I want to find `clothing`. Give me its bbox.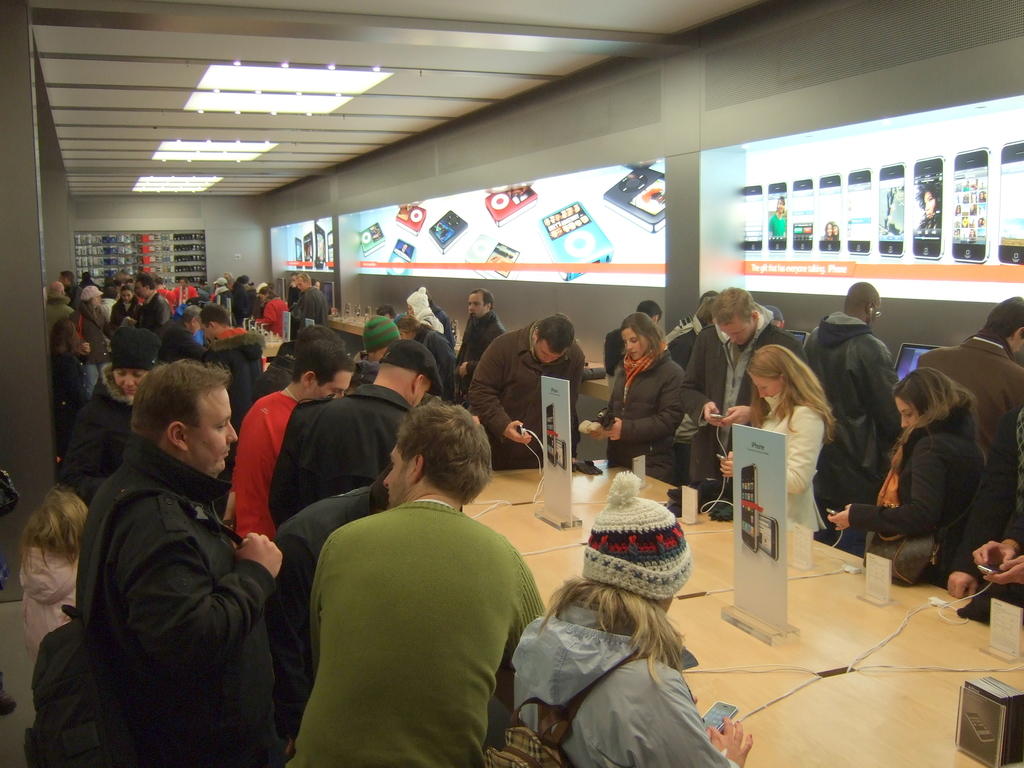
crop(282, 477, 392, 685).
